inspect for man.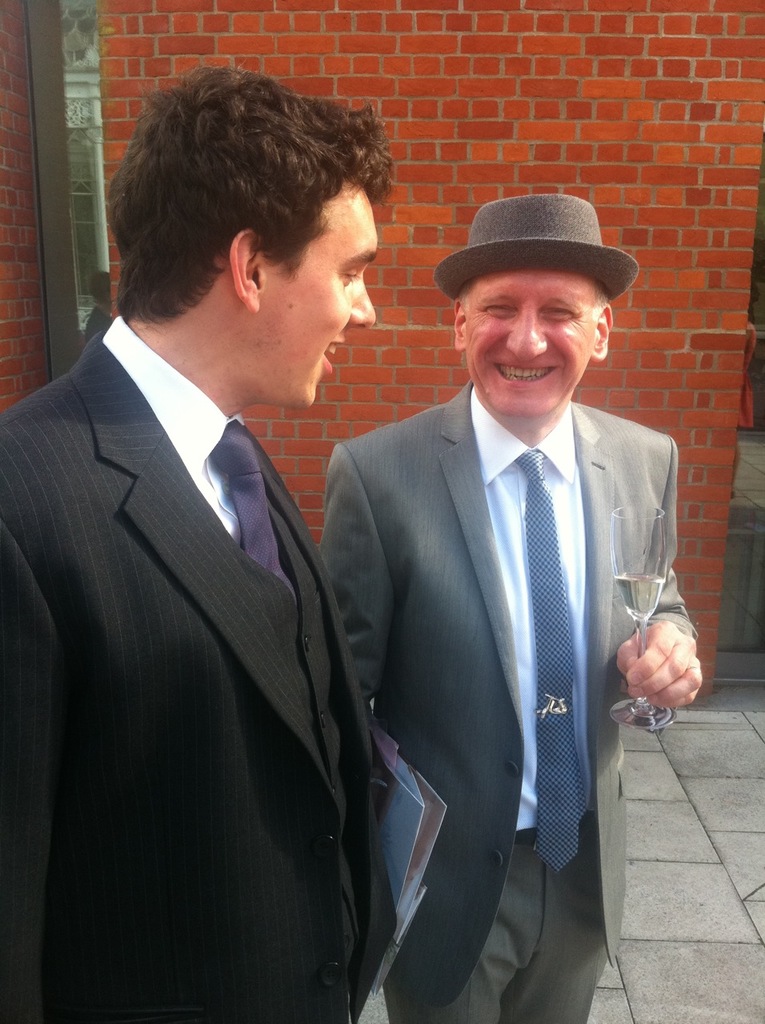
Inspection: bbox(290, 167, 701, 1008).
